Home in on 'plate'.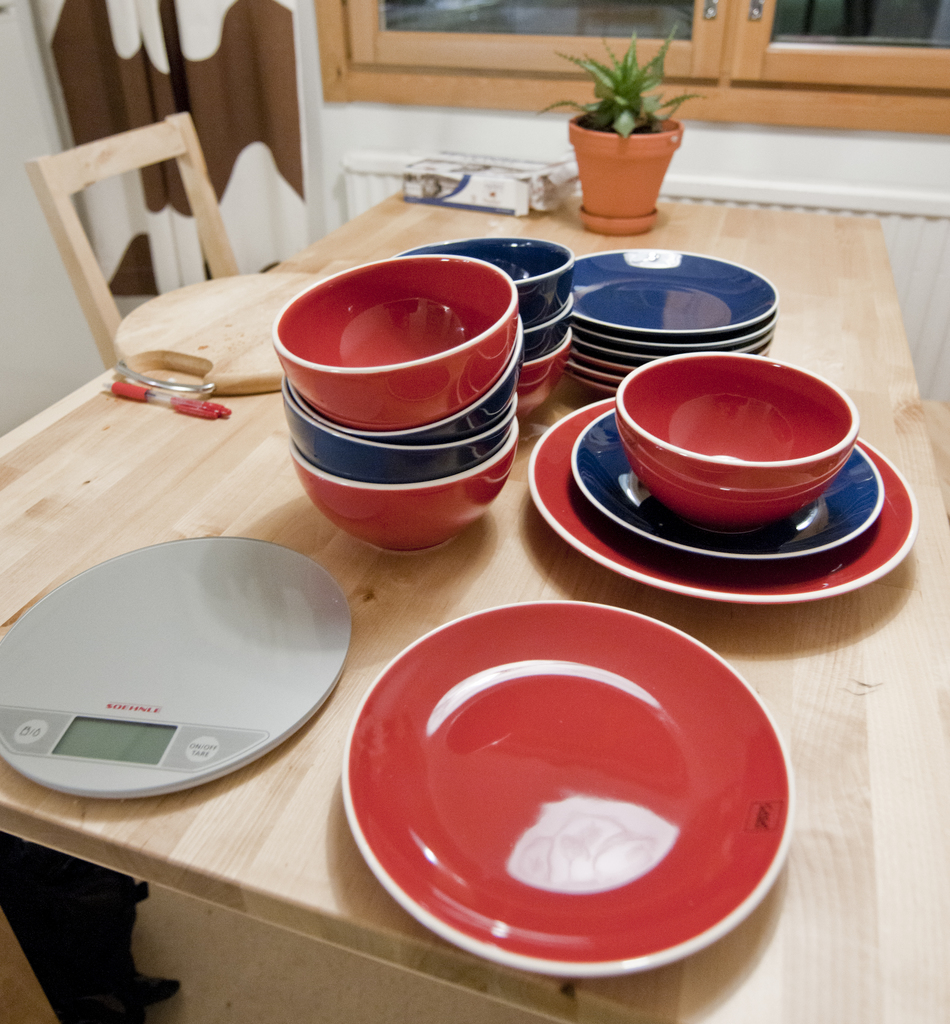
Homed in at detection(561, 250, 776, 333).
